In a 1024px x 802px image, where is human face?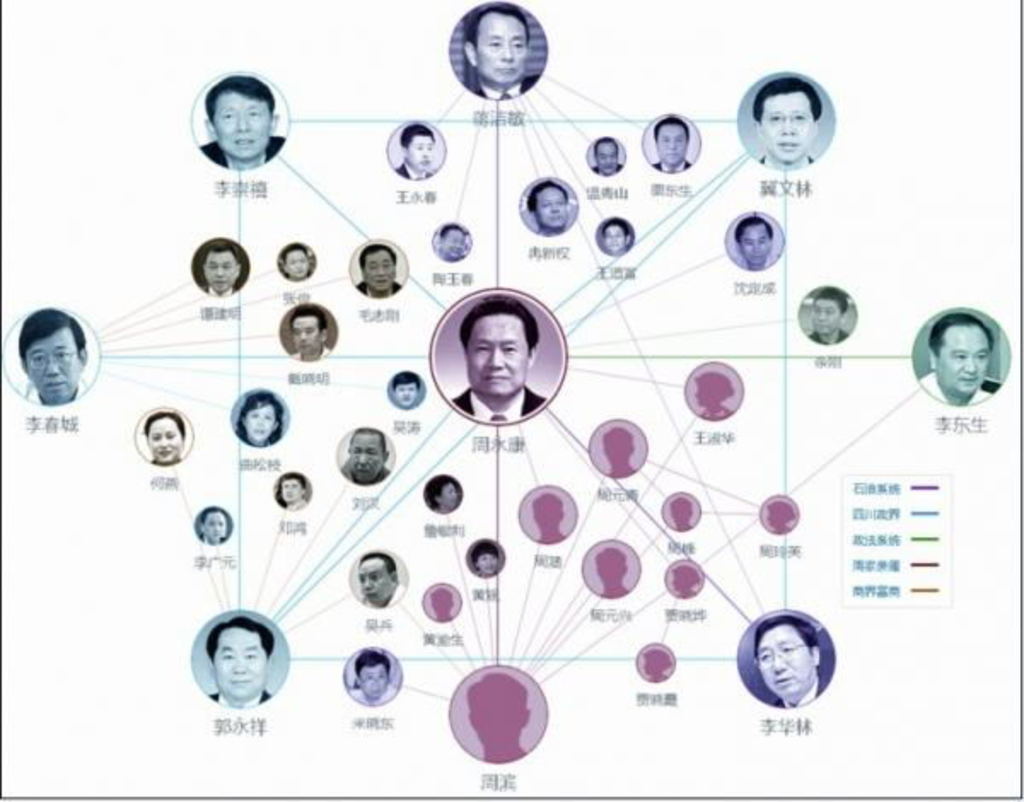
(242,408,280,442).
